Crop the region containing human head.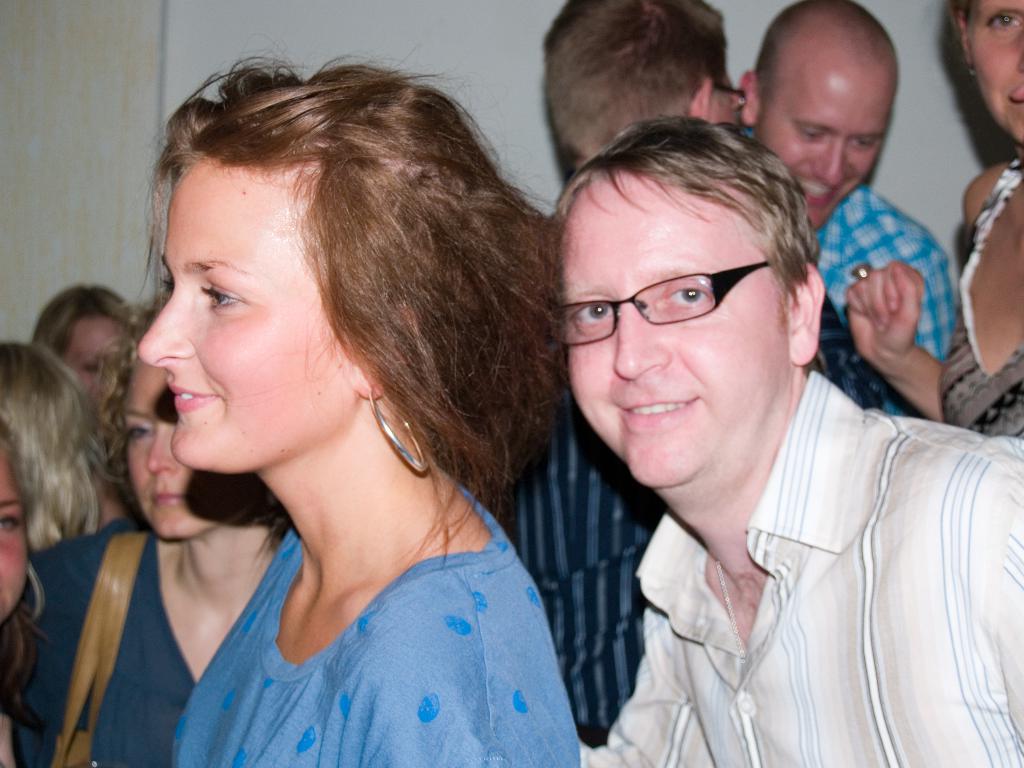
Crop region: (0, 339, 93, 555).
